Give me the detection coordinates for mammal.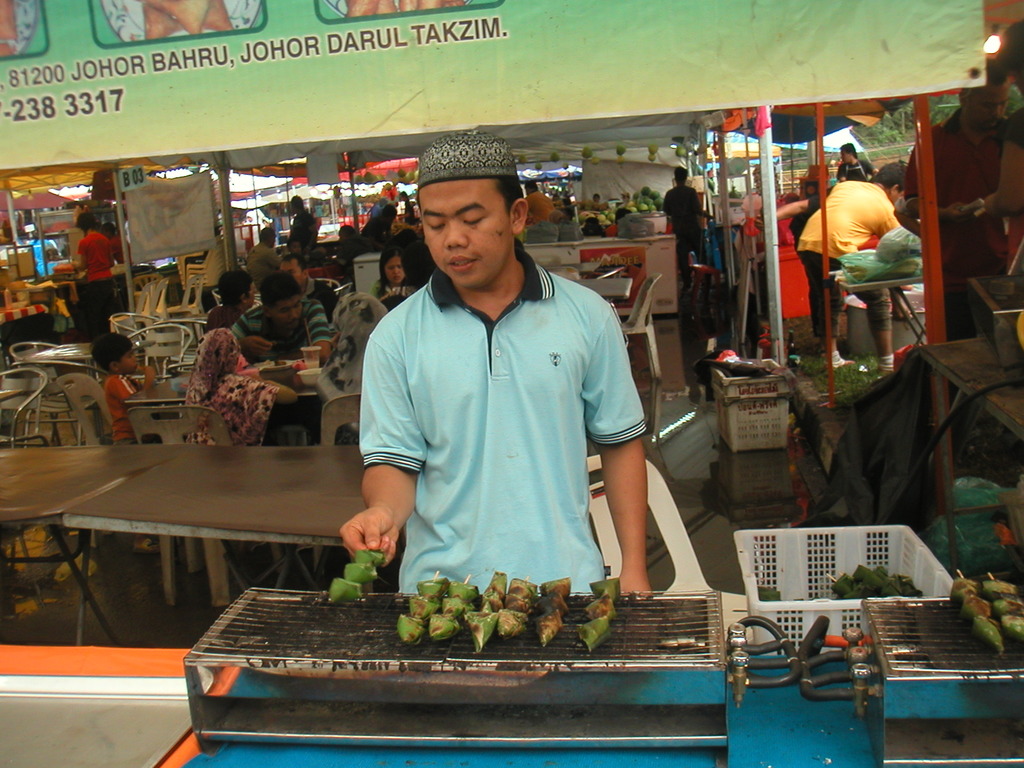
(360, 202, 399, 251).
